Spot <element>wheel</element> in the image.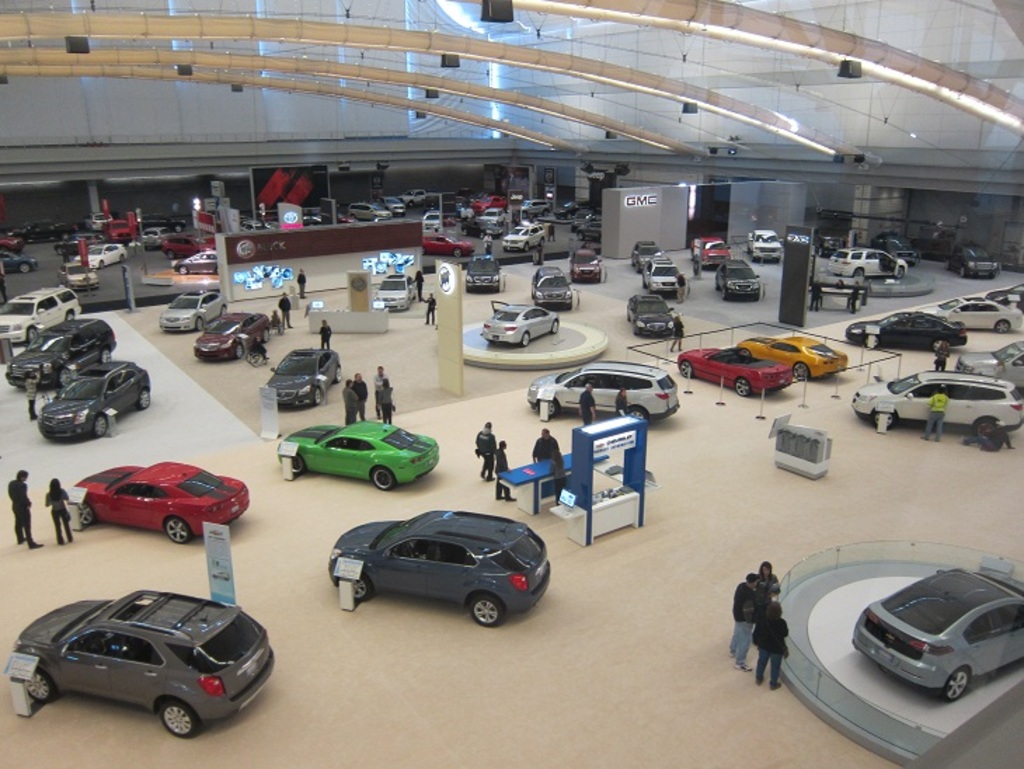
<element>wheel</element> found at 166:518:192:544.
